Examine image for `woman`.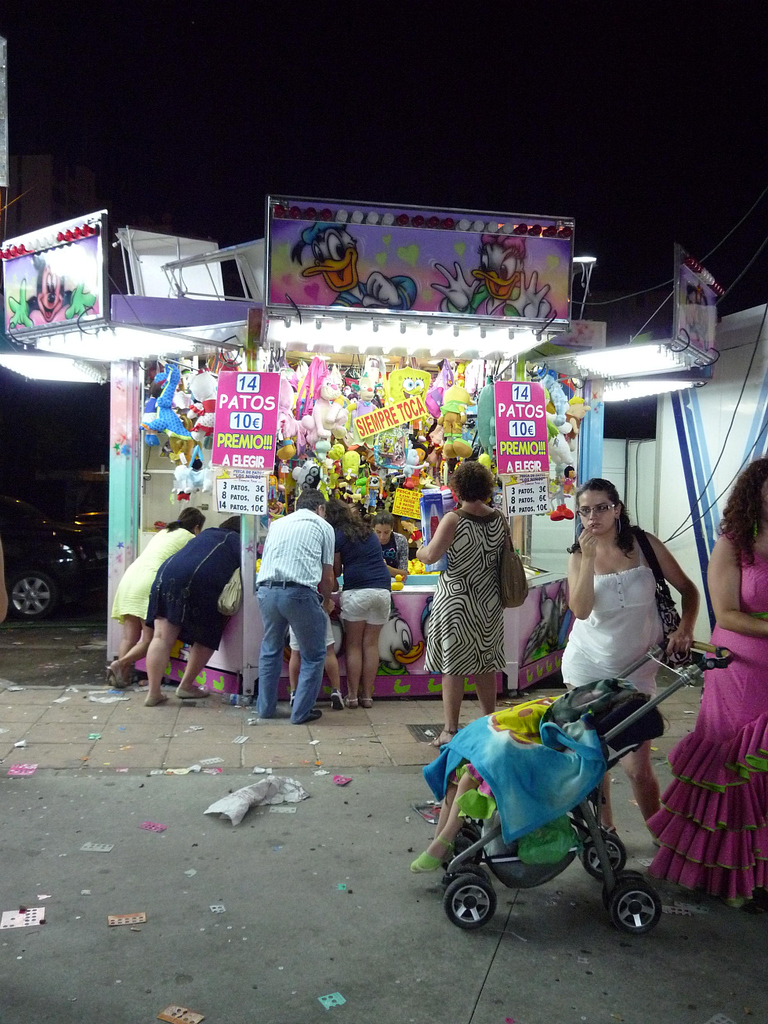
Examination result: (x1=648, y1=459, x2=767, y2=917).
